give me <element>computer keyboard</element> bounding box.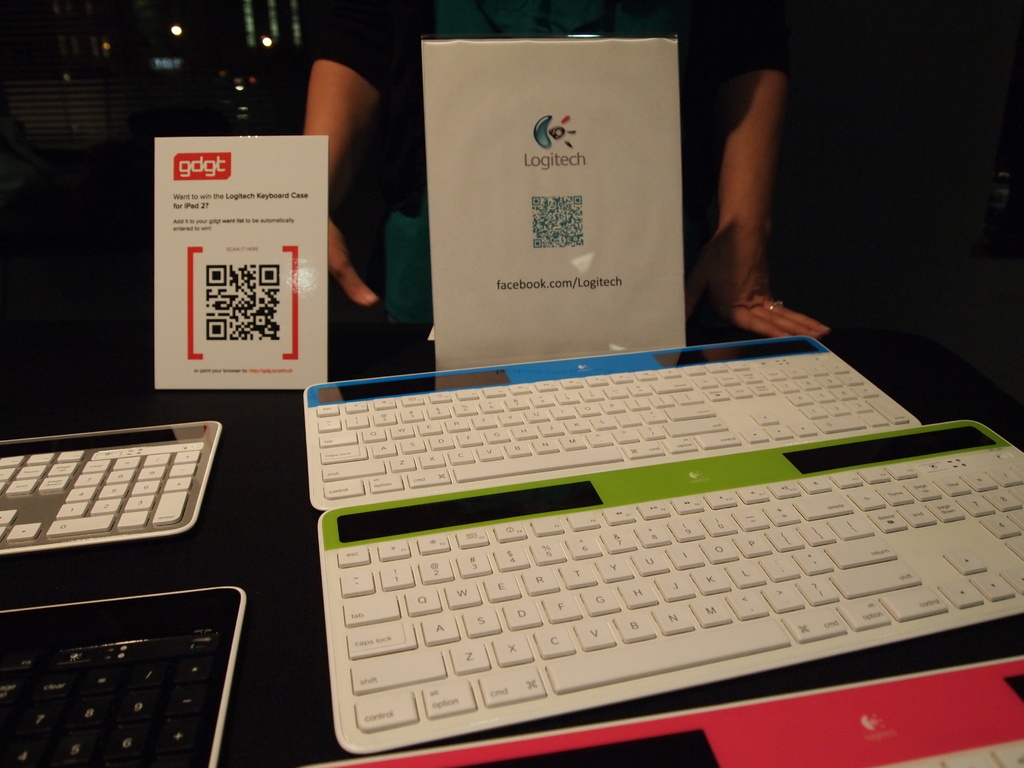
(0,422,222,563).
